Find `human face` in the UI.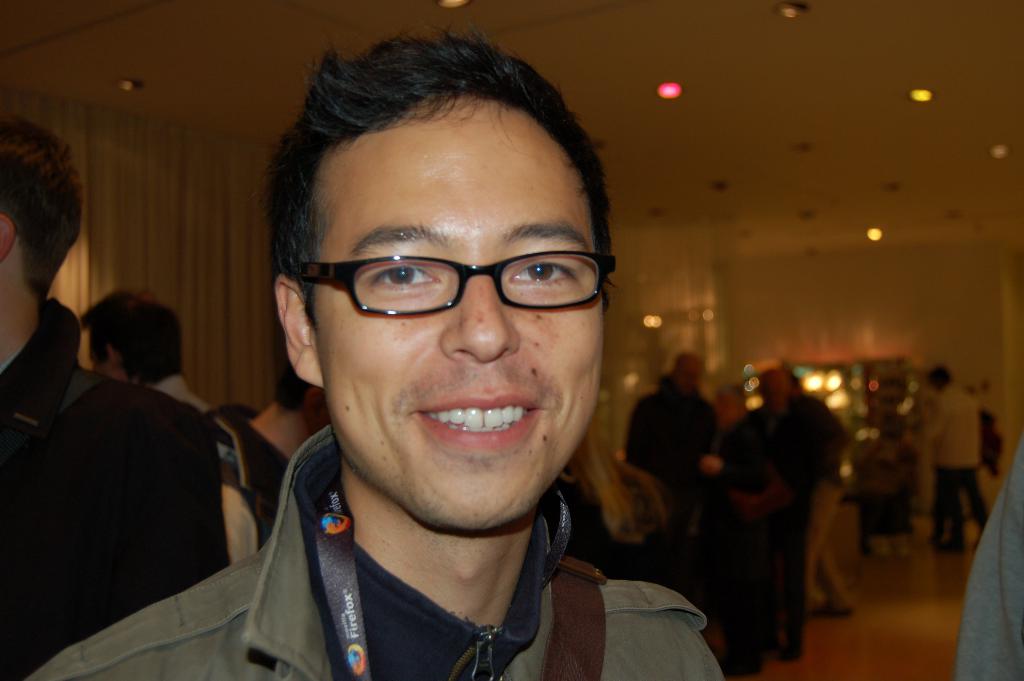
UI element at left=314, top=95, right=603, bottom=531.
